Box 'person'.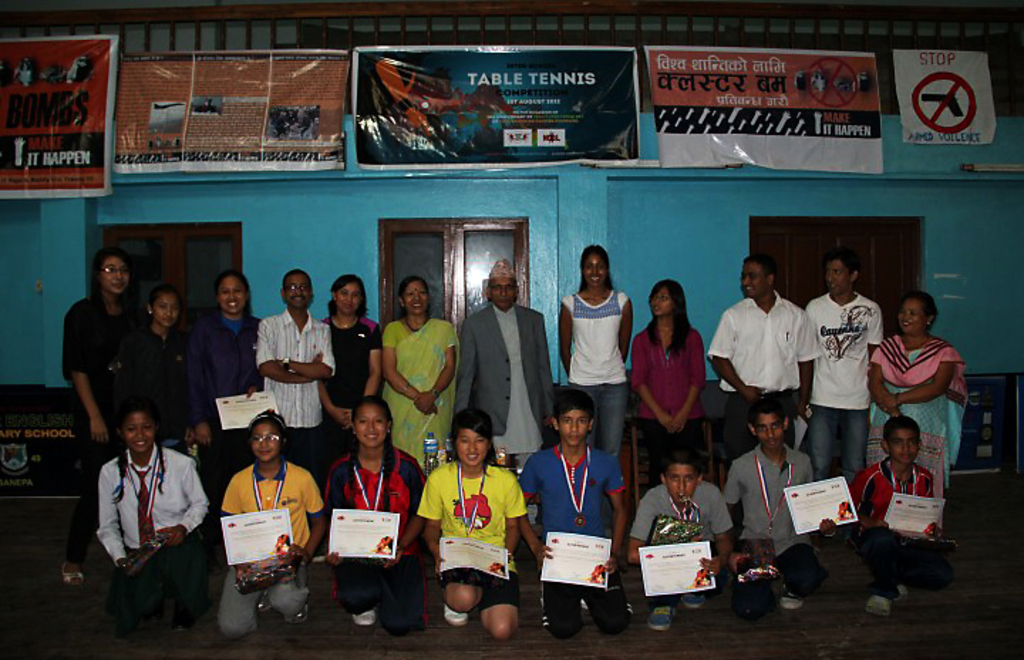
(x1=319, y1=397, x2=432, y2=622).
